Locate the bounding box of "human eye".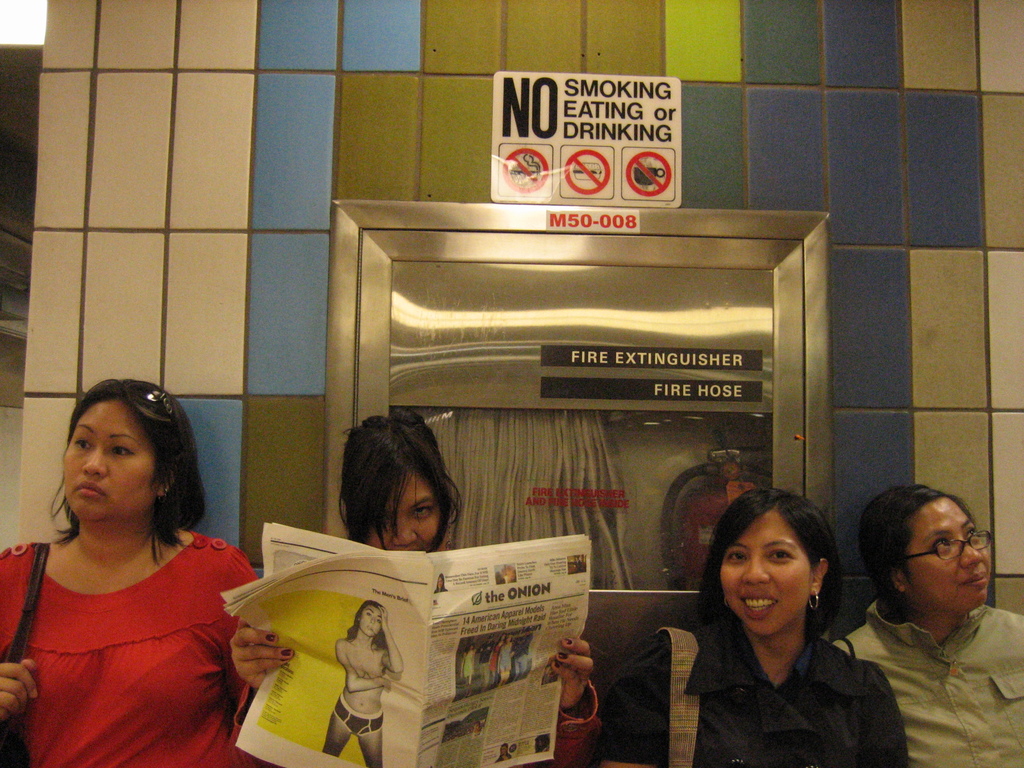
Bounding box: 411,500,435,517.
